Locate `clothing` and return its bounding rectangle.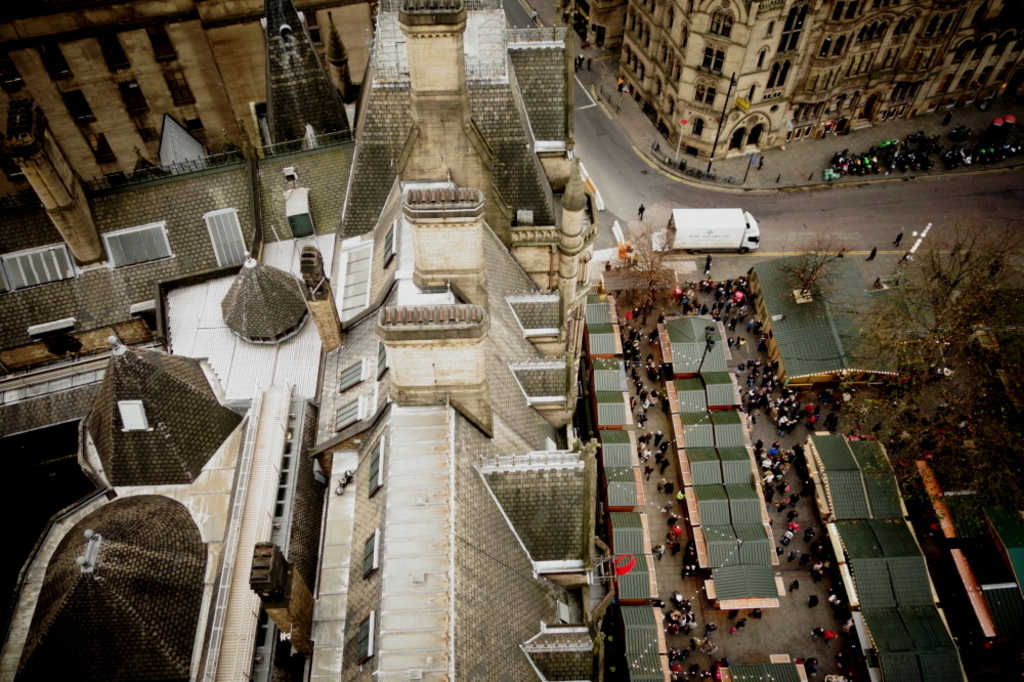
x1=731, y1=612, x2=750, y2=633.
